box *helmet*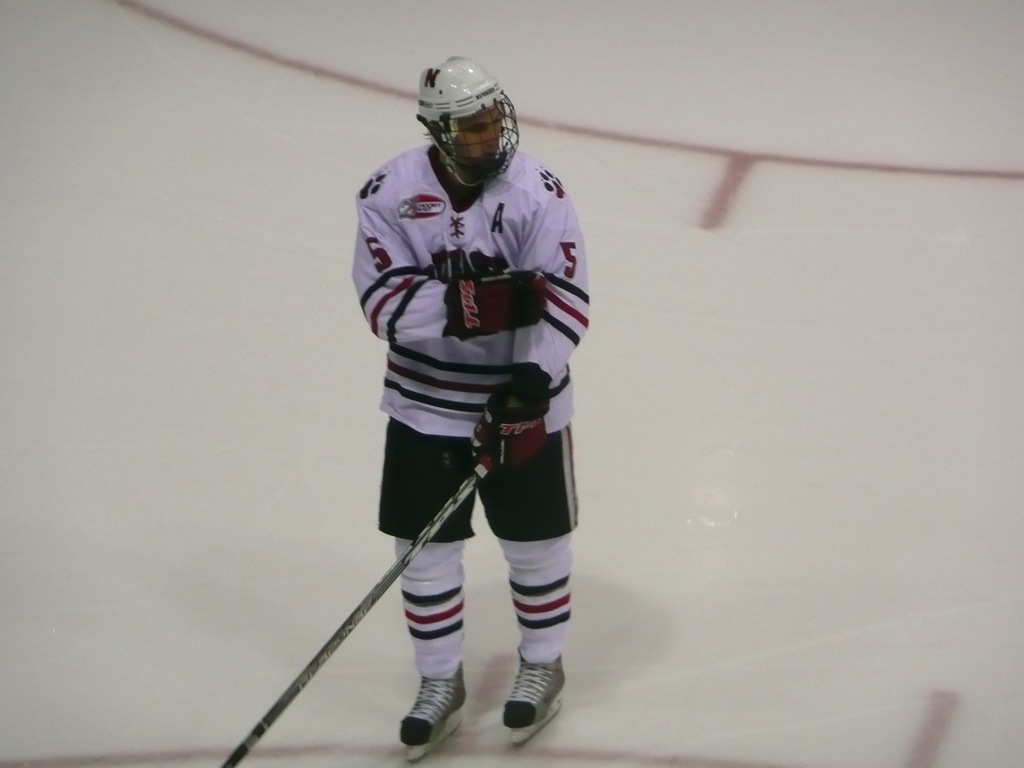
405:57:523:167
